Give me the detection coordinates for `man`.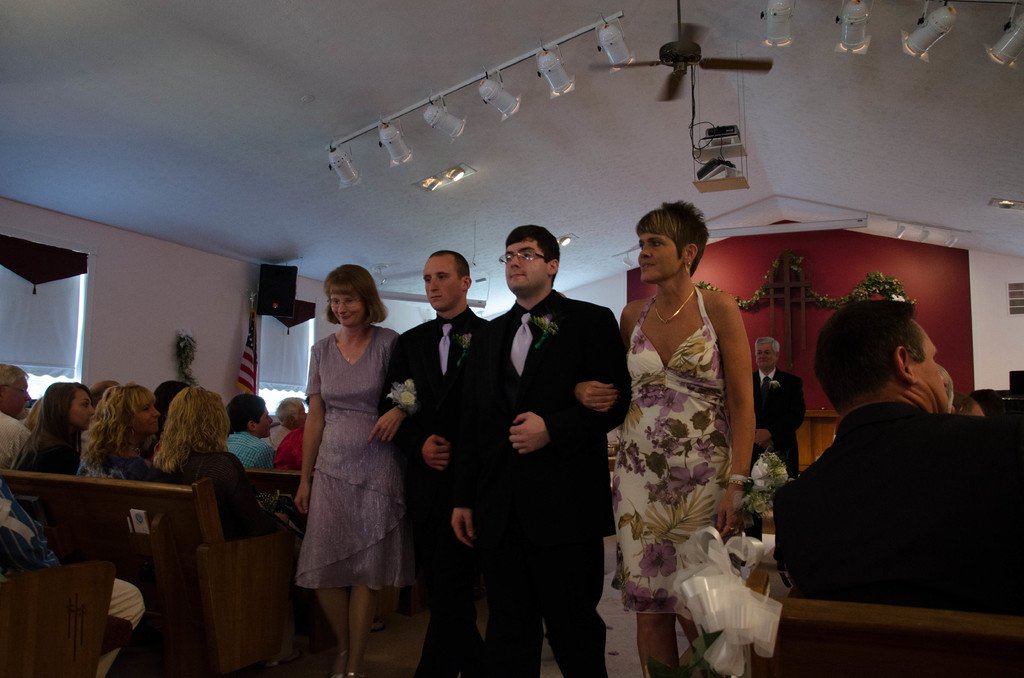
locate(753, 331, 806, 480).
